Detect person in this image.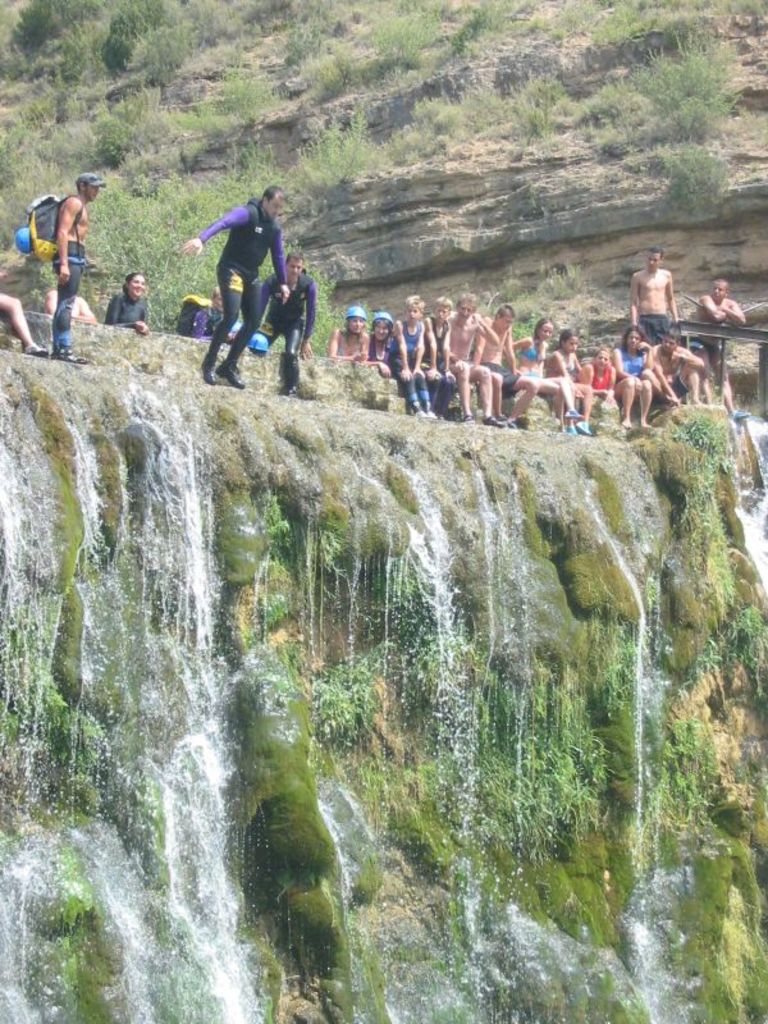
Detection: box(366, 306, 398, 381).
